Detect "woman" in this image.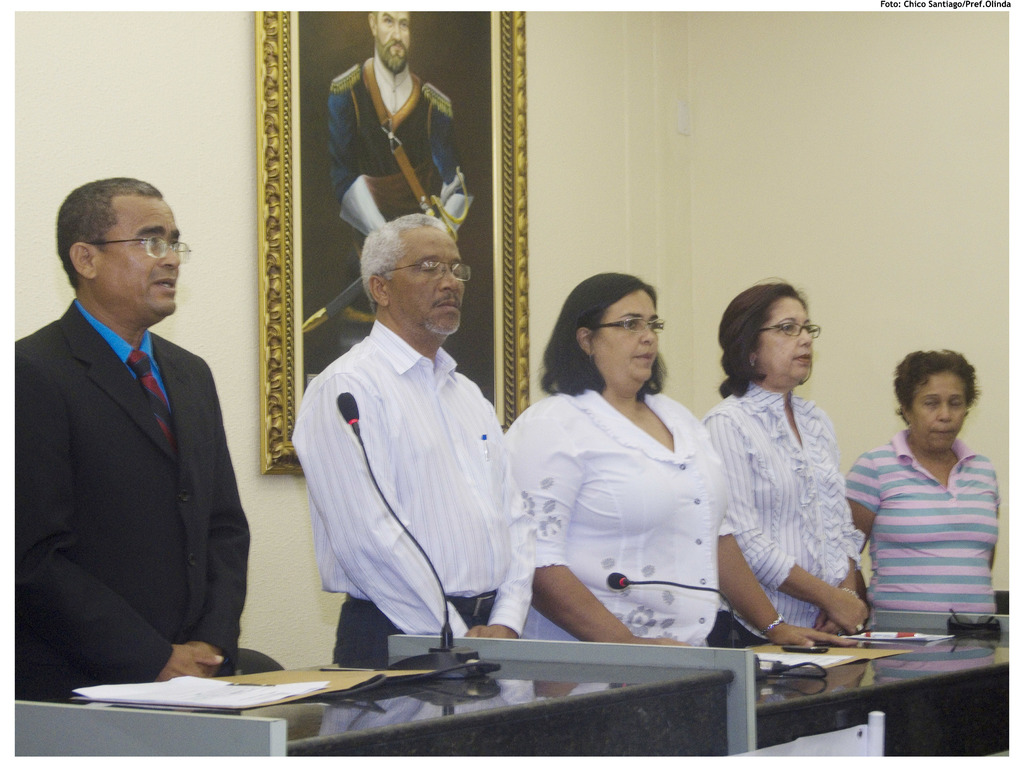
Detection: <box>691,279,860,648</box>.
